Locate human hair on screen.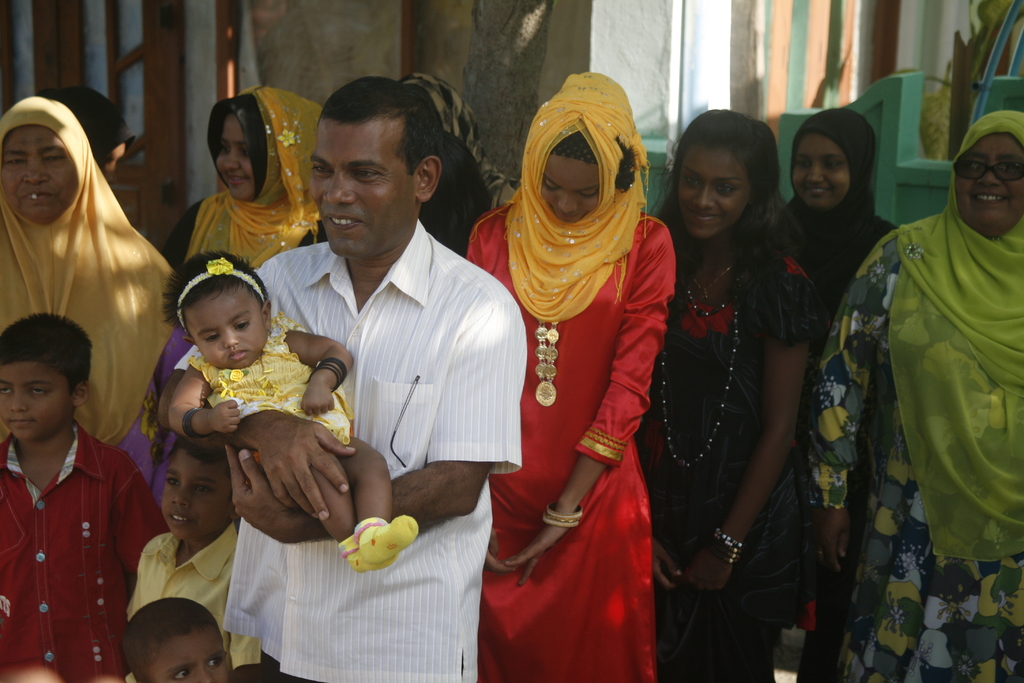
On screen at x1=317 y1=74 x2=440 y2=176.
